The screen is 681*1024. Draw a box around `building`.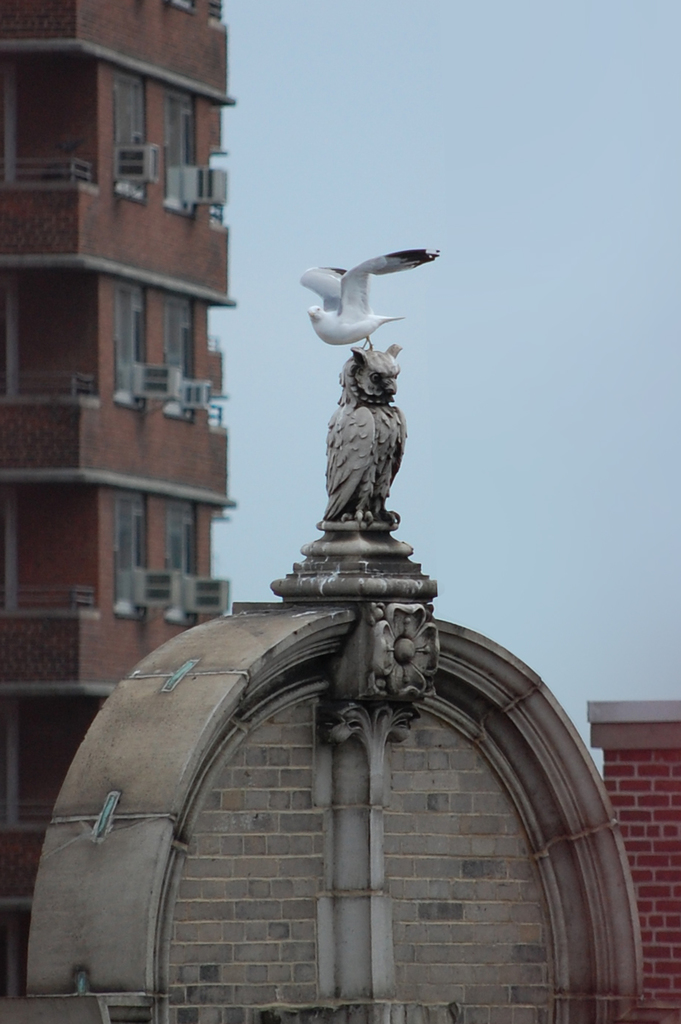
locate(0, 0, 237, 1003).
